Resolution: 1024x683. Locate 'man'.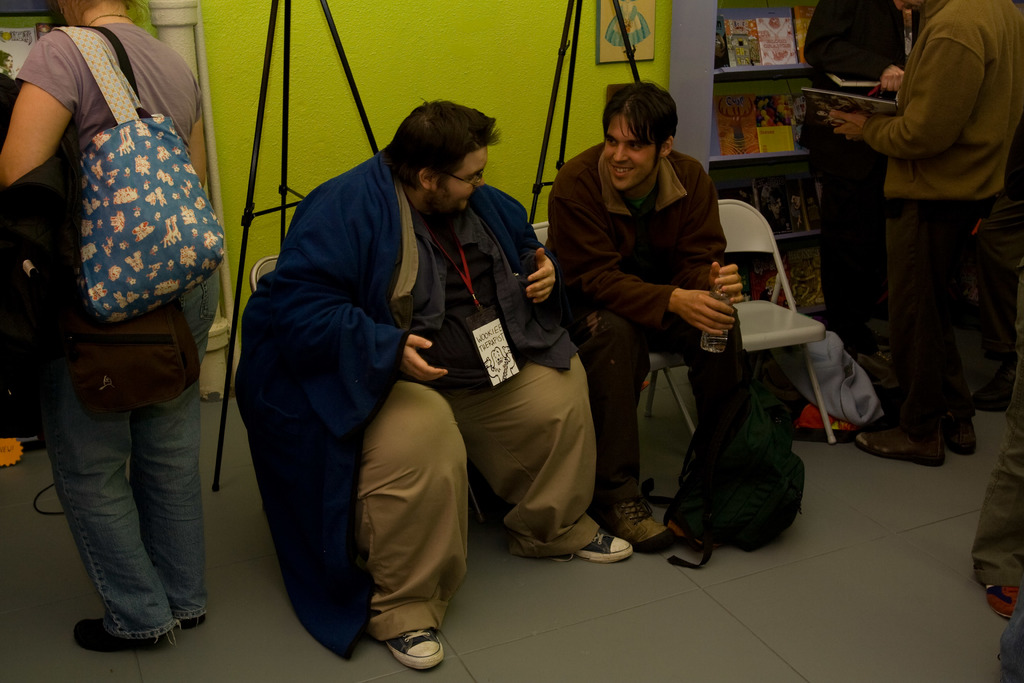
(824,0,1020,473).
